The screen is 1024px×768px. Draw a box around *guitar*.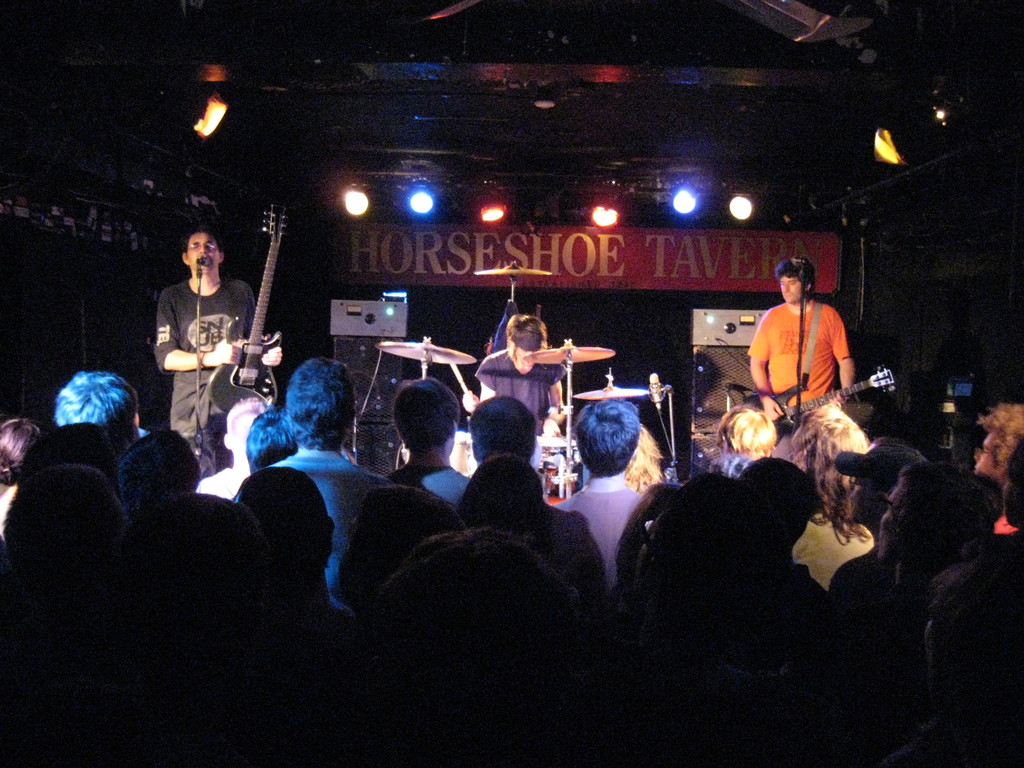
region(205, 193, 285, 419).
